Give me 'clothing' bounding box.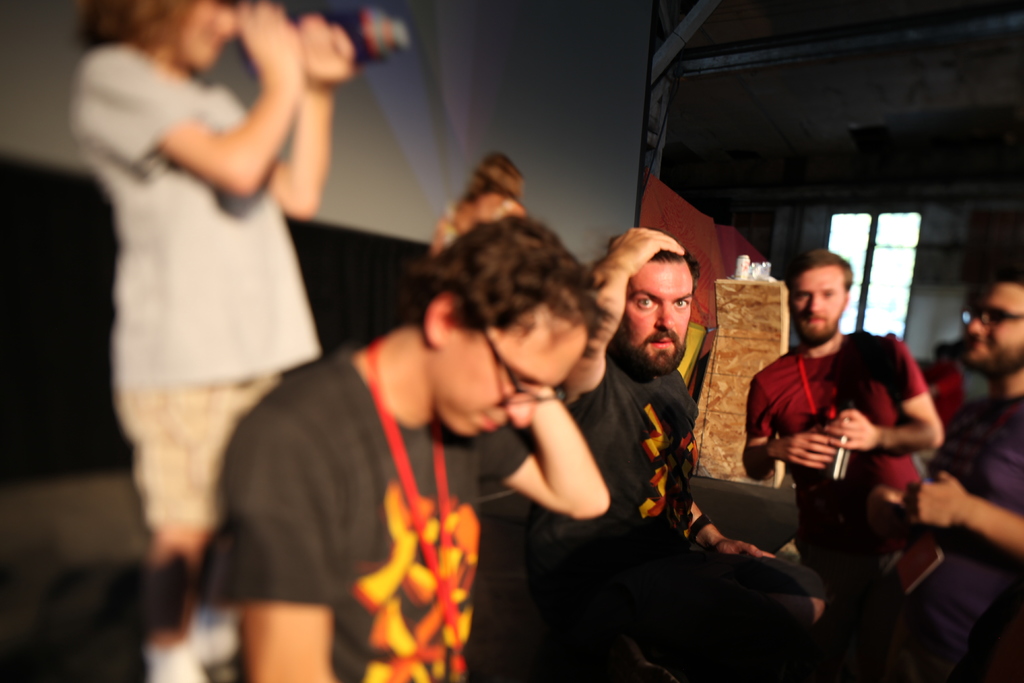
box(65, 40, 324, 540).
